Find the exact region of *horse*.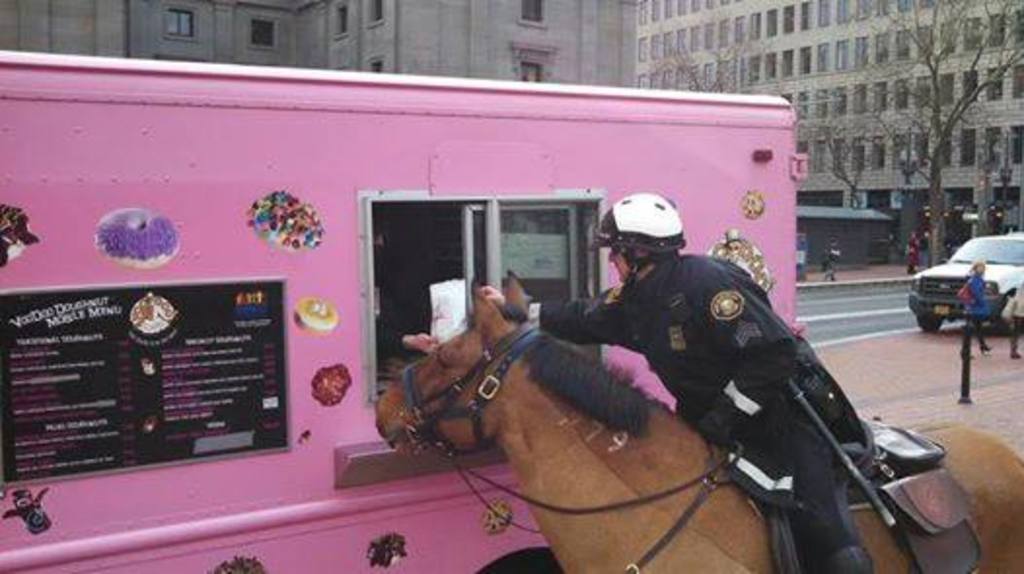
Exact region: bbox(376, 269, 1022, 572).
